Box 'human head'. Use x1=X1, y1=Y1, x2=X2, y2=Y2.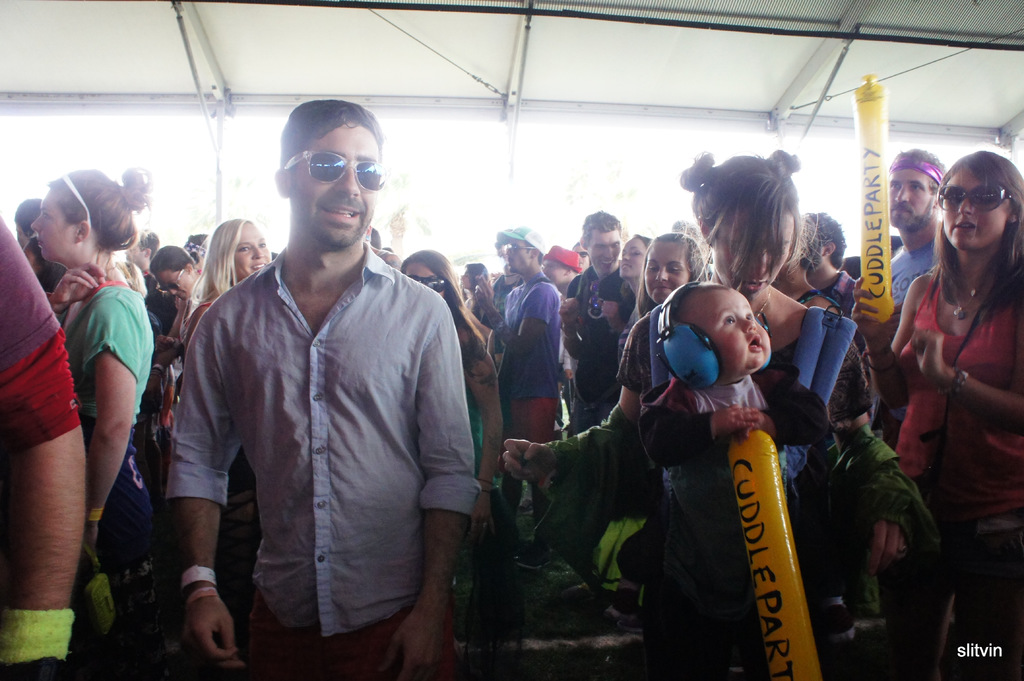
x1=779, y1=214, x2=812, y2=284.
